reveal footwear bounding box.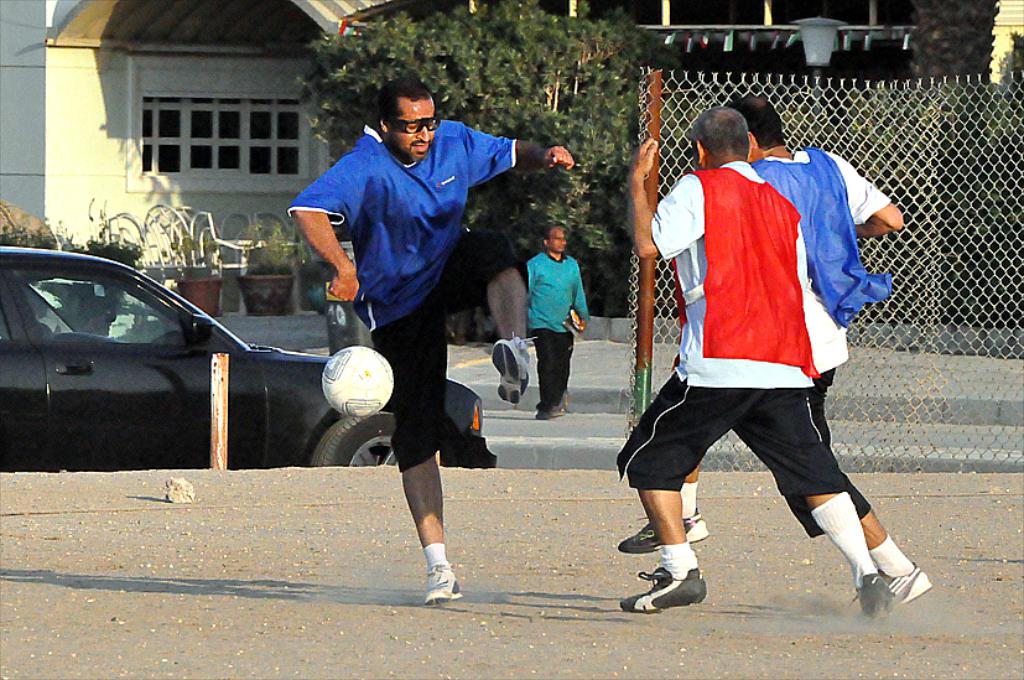
Revealed: {"x1": 421, "y1": 561, "x2": 461, "y2": 607}.
